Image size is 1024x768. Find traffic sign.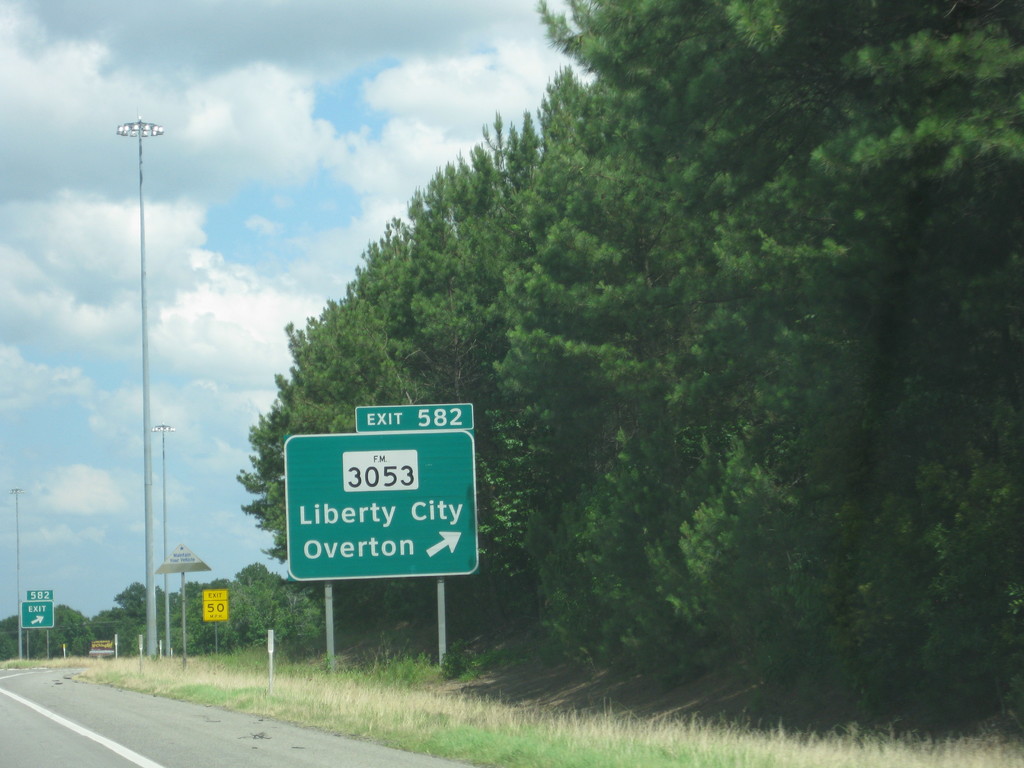
left=199, top=589, right=230, bottom=625.
